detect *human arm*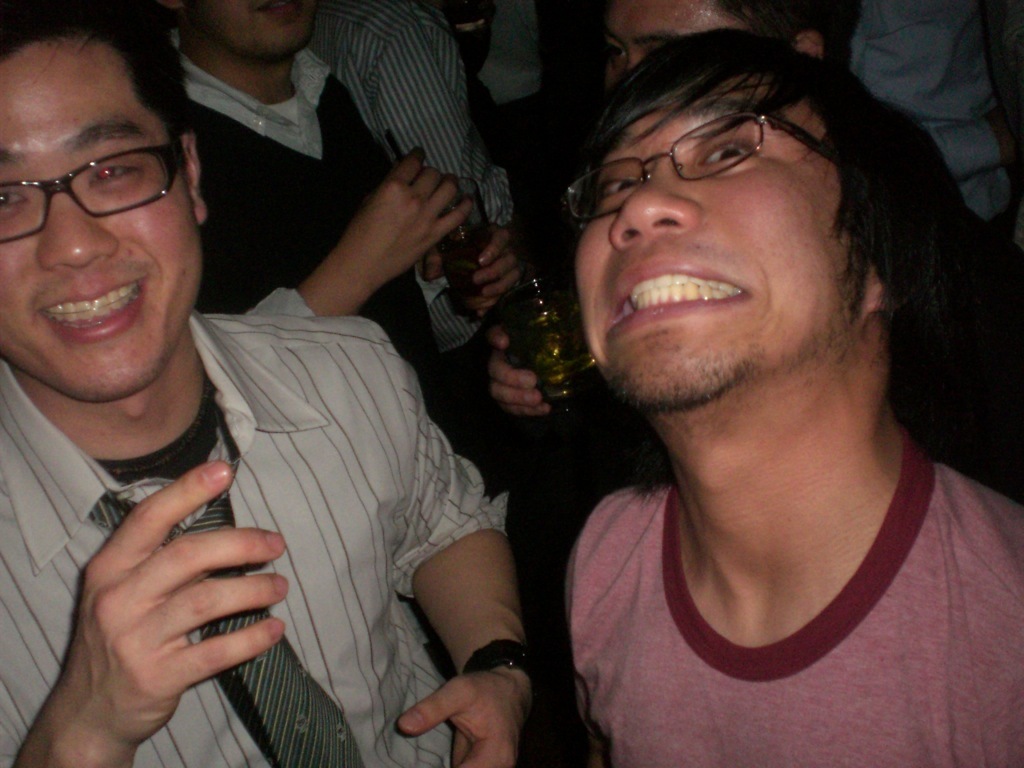
(375, 324, 536, 767)
